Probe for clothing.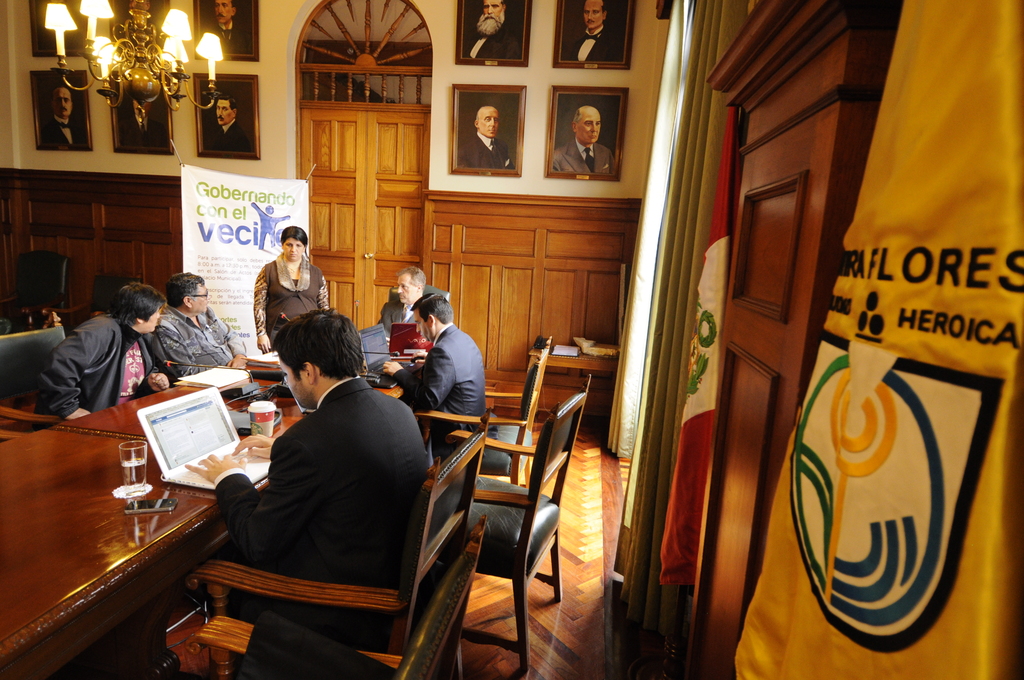
Probe result: {"left": 193, "top": 346, "right": 429, "bottom": 624}.
